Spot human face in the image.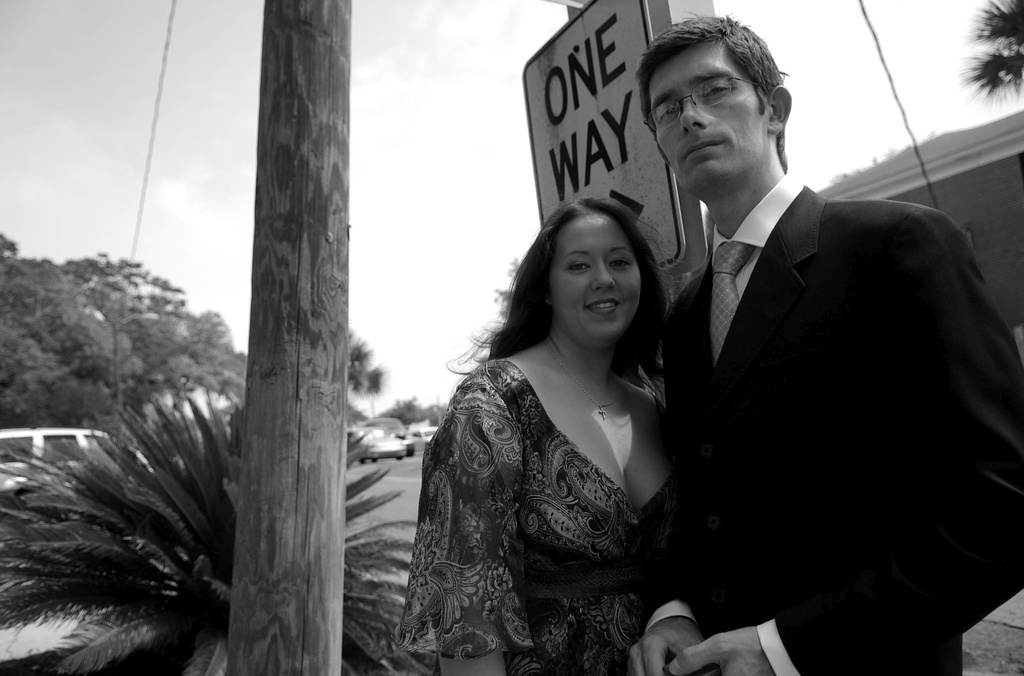
human face found at (651, 42, 776, 187).
